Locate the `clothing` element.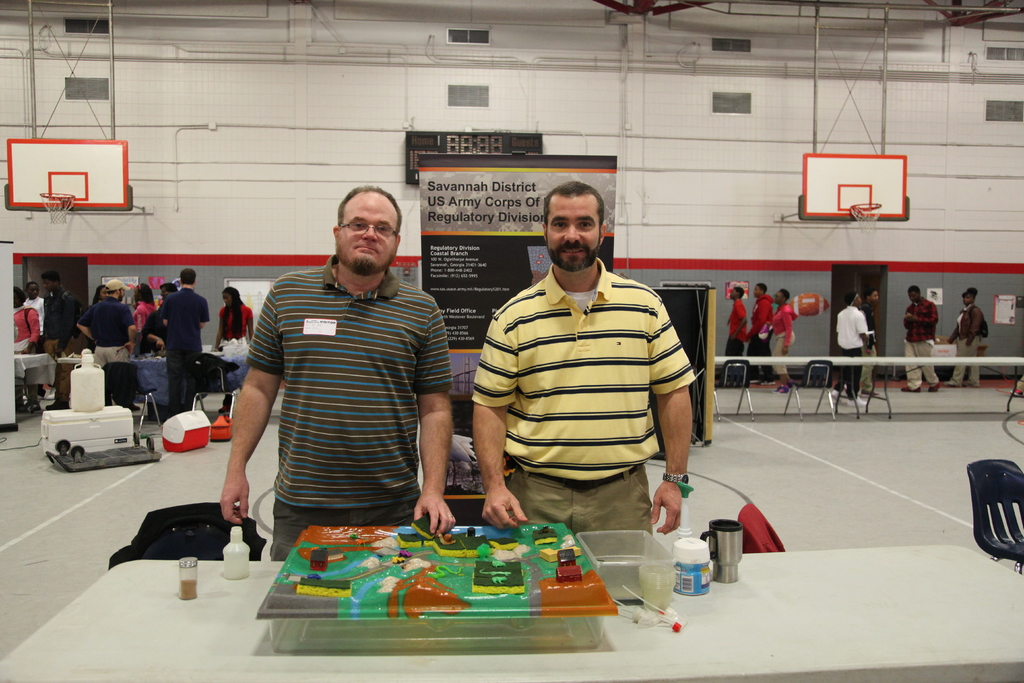
Element bbox: crop(42, 287, 77, 402).
